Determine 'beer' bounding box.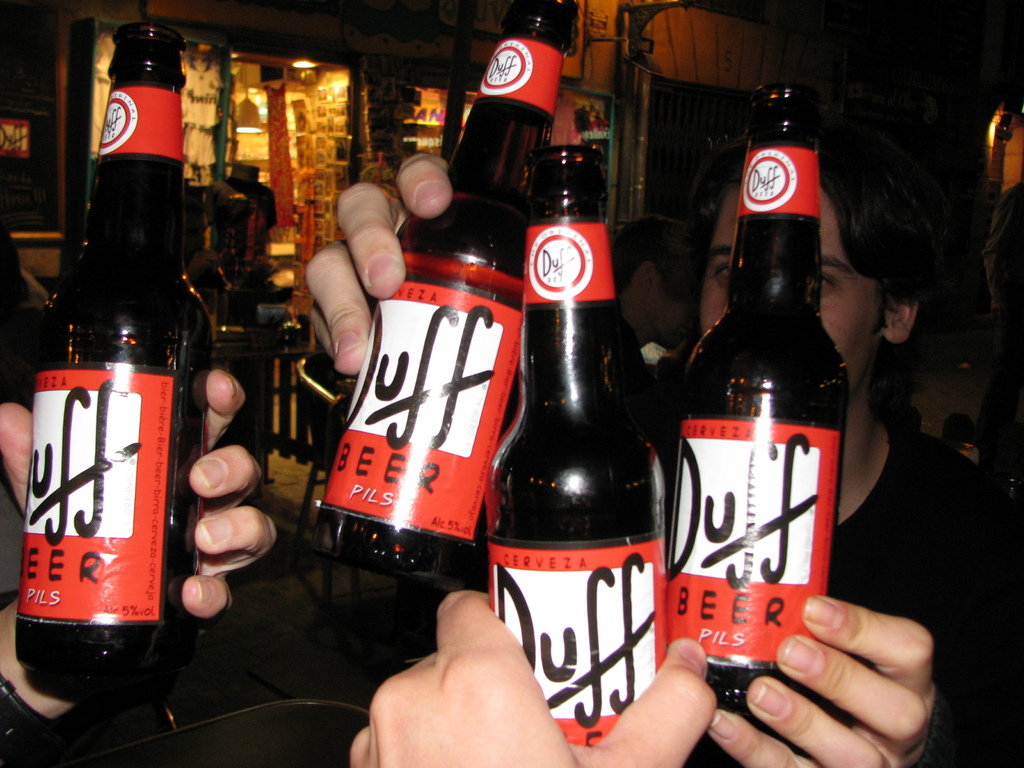
Determined: <bbox>18, 17, 228, 721</bbox>.
